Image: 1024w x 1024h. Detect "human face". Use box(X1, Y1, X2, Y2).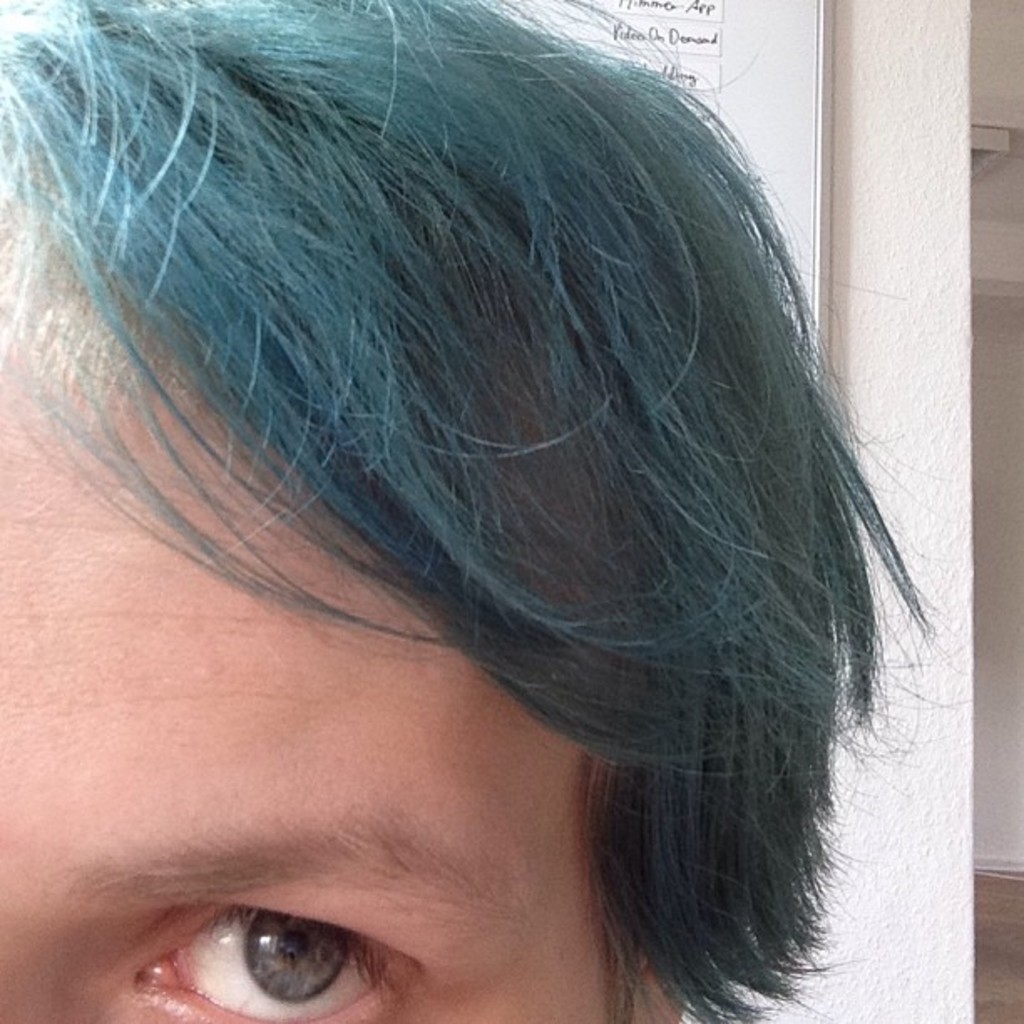
box(0, 179, 629, 1022).
